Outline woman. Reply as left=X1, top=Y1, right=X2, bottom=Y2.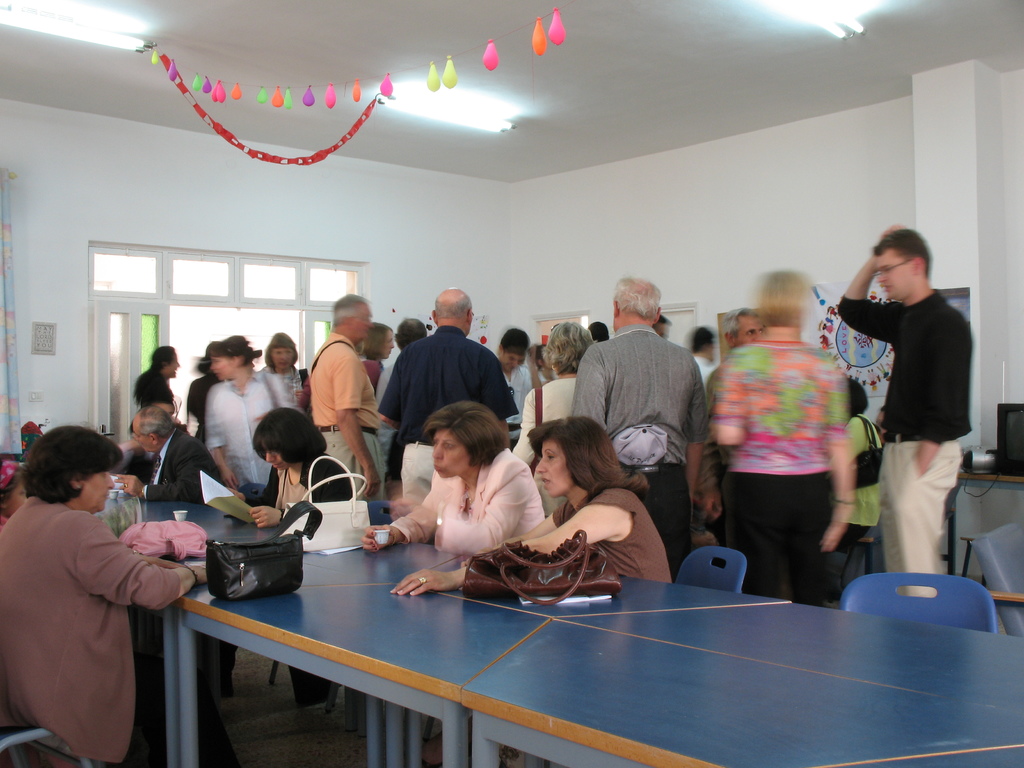
left=833, top=366, right=906, bottom=620.
